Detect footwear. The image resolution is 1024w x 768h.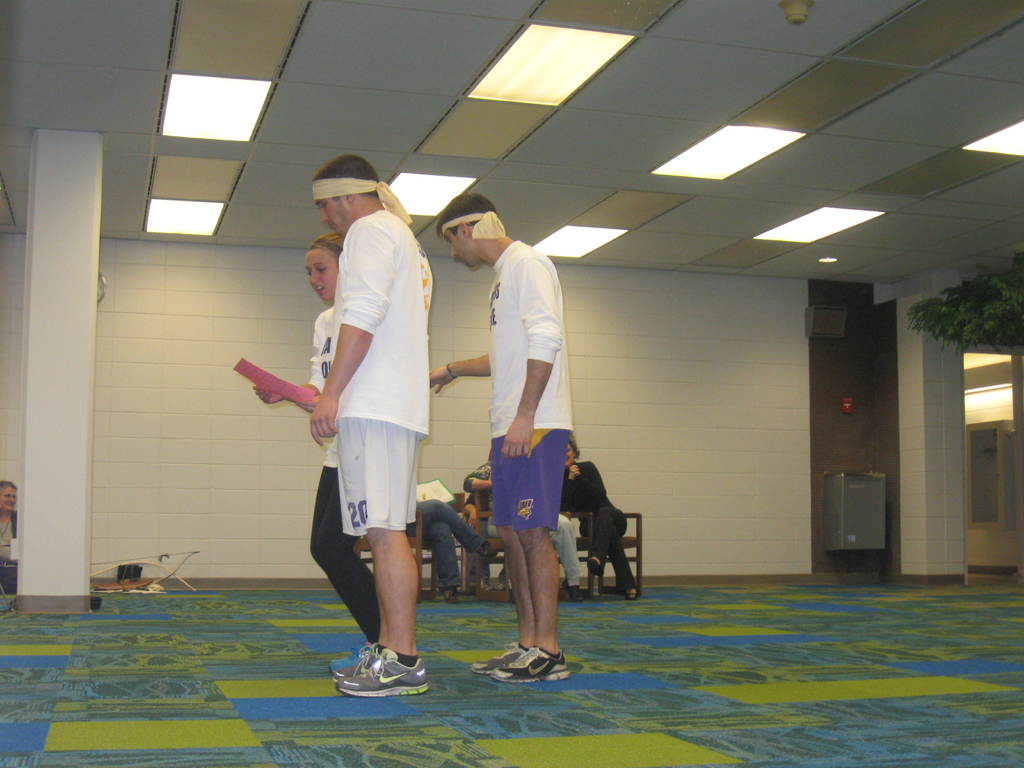
(x1=330, y1=642, x2=372, y2=668).
